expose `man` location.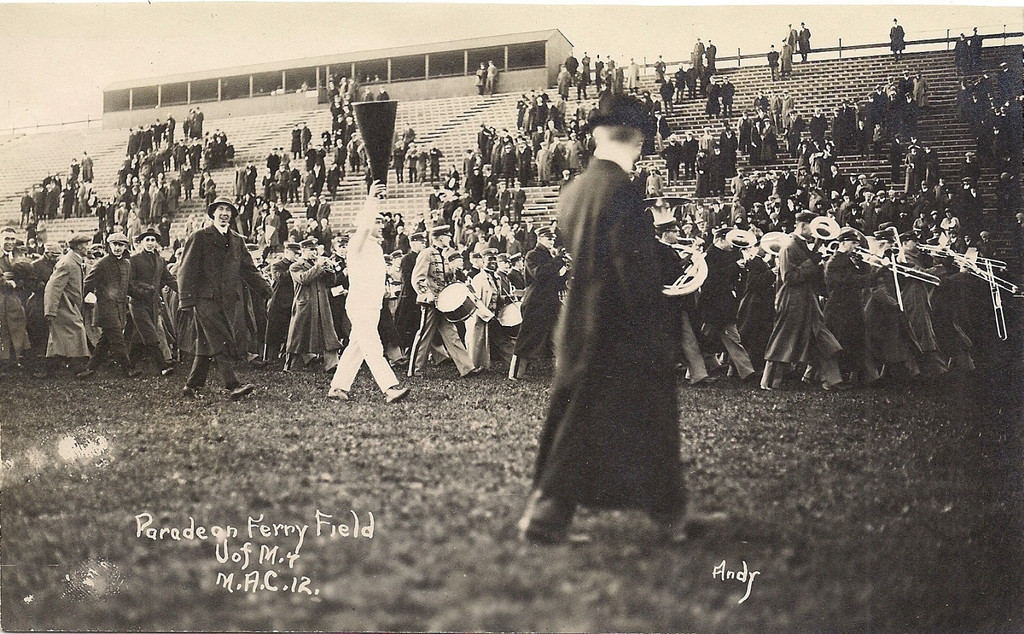
Exposed at bbox(171, 200, 278, 402).
